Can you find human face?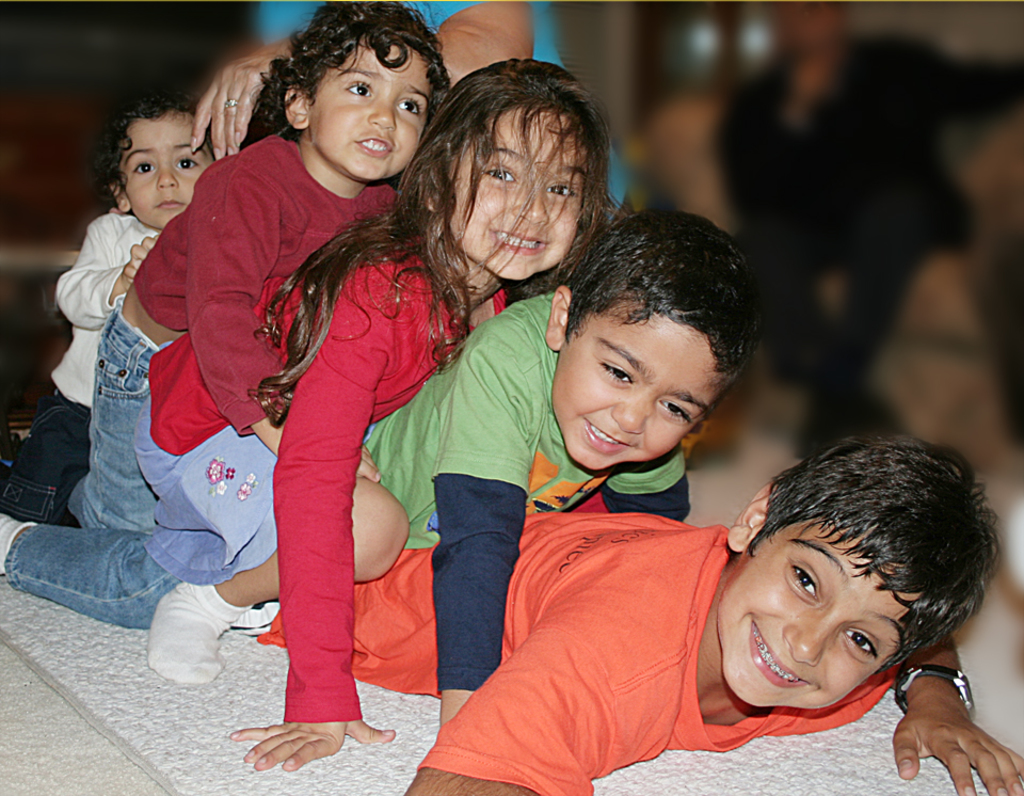
Yes, bounding box: rect(711, 524, 912, 715).
